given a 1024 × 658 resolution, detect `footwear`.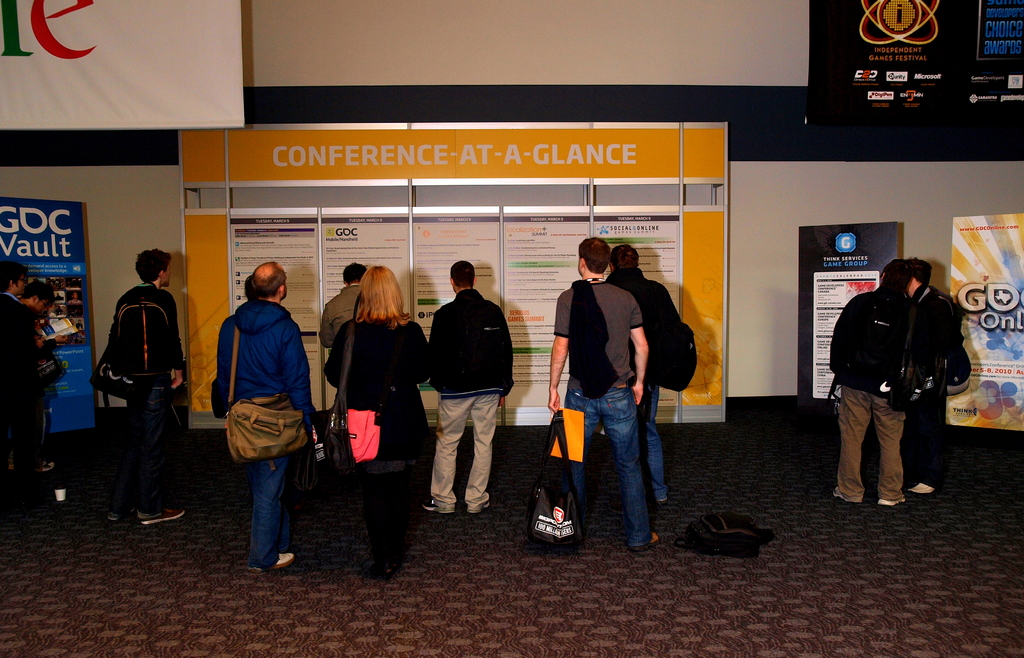
[left=422, top=497, right=453, bottom=513].
